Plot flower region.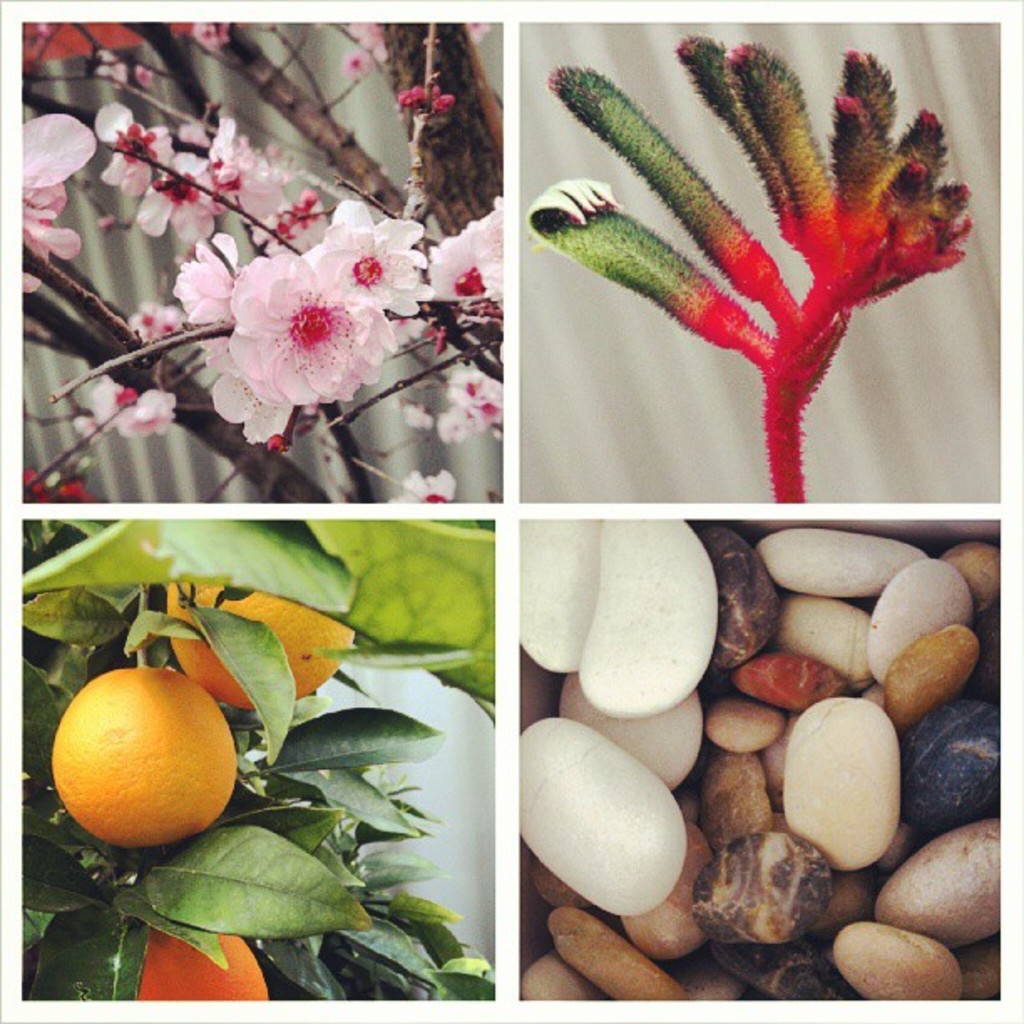
Plotted at [x1=358, y1=15, x2=388, y2=49].
